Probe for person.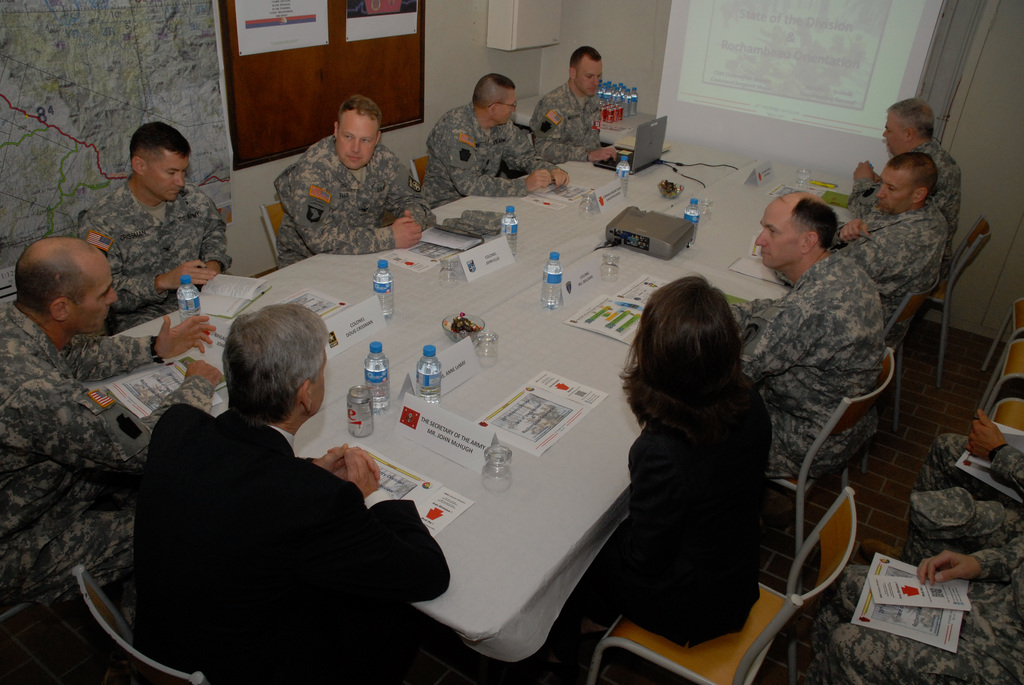
Probe result: left=129, top=302, right=453, bottom=684.
